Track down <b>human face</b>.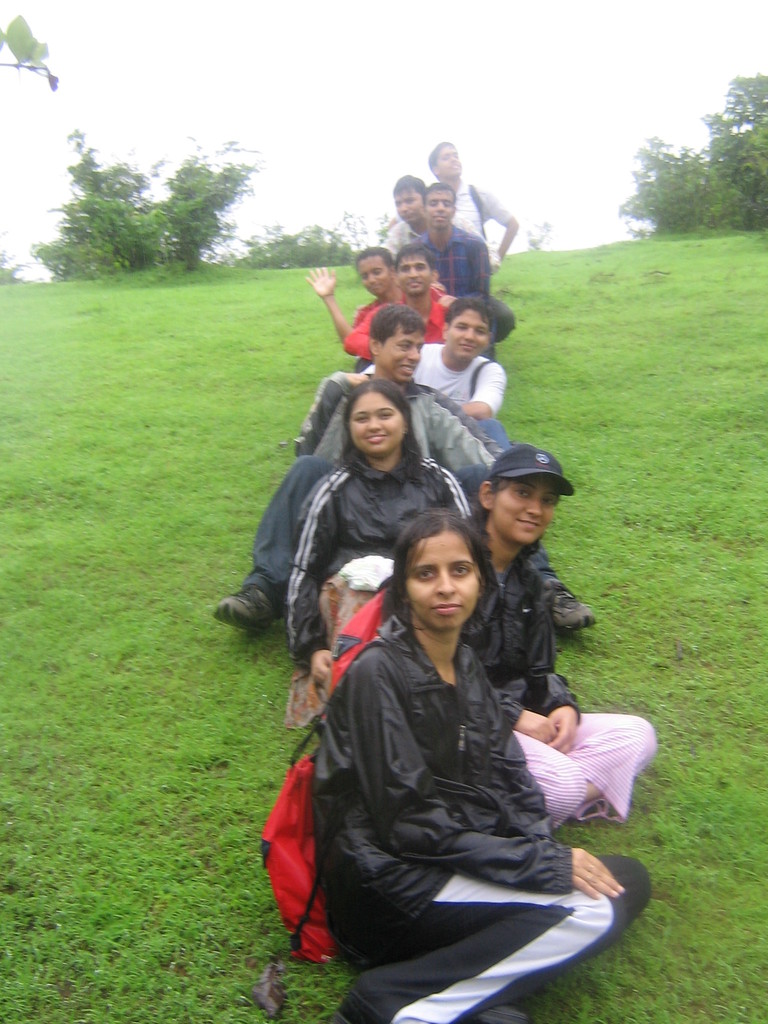
Tracked to 404:531:478:629.
